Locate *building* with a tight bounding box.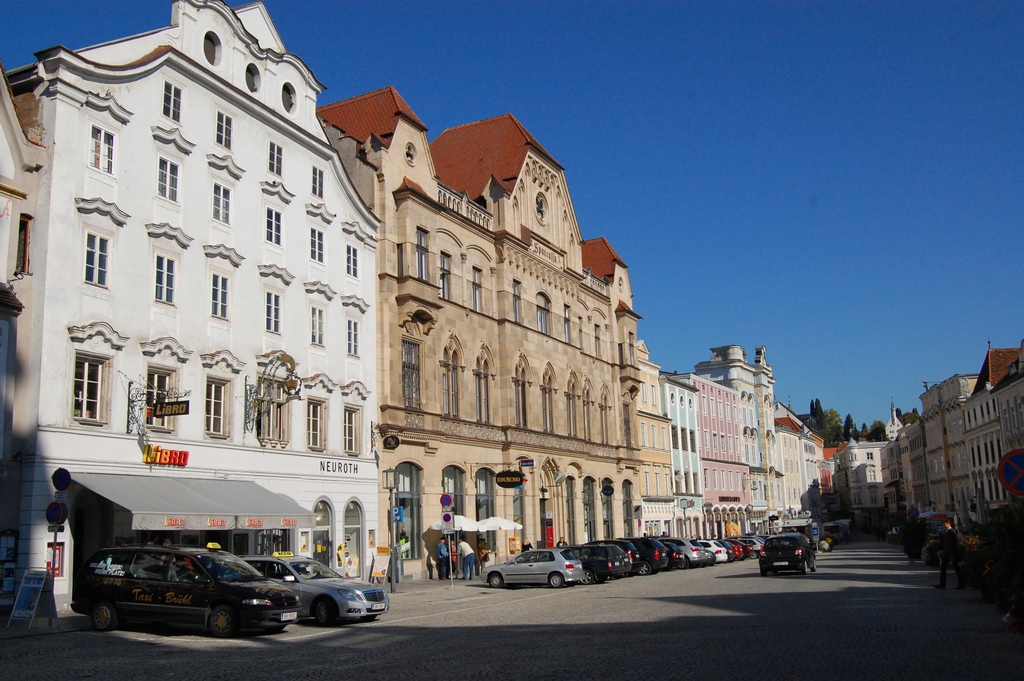
bbox=(751, 345, 783, 534).
